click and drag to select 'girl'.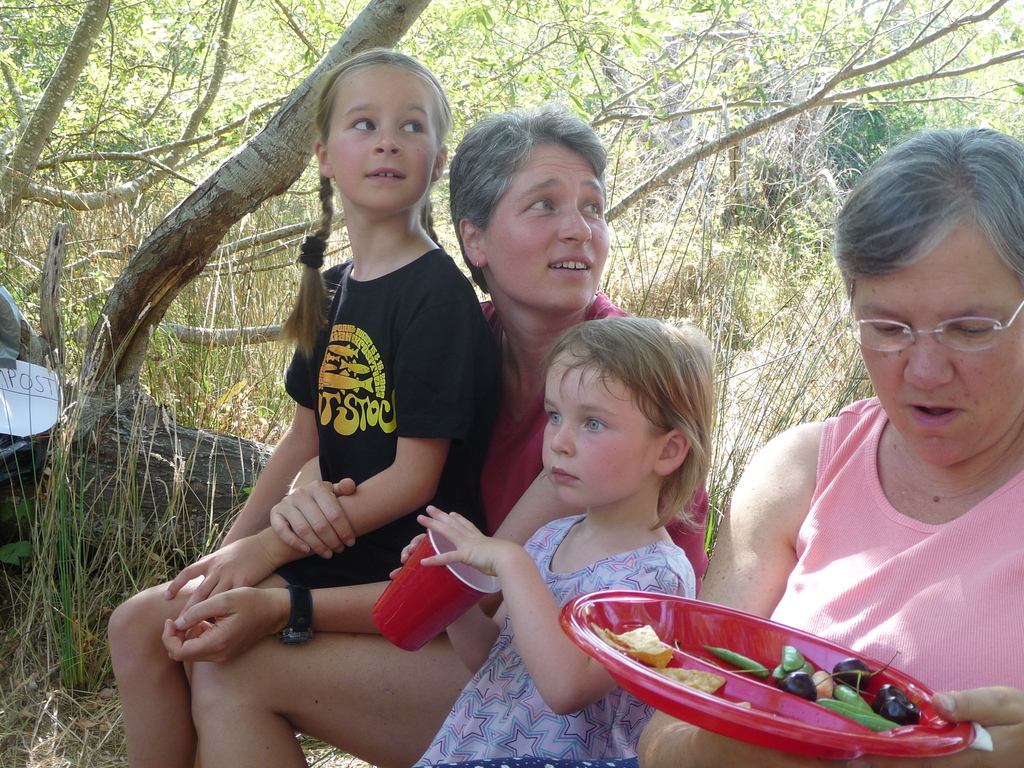
Selection: Rect(104, 47, 503, 767).
